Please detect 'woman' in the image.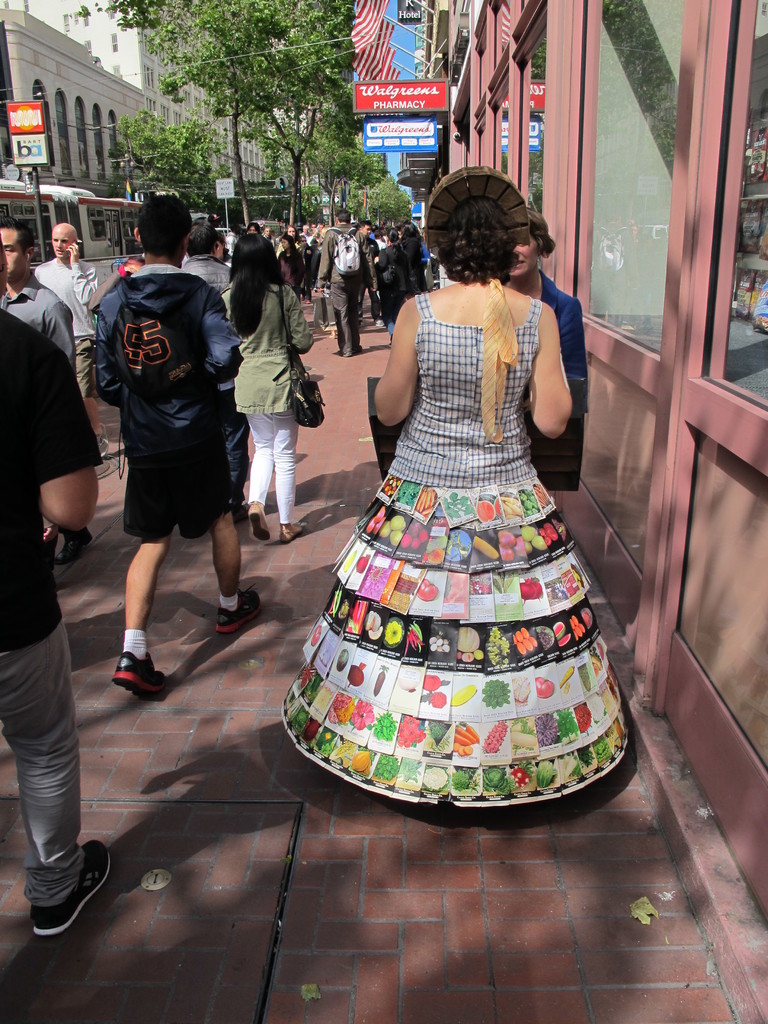
212:233:317:548.
